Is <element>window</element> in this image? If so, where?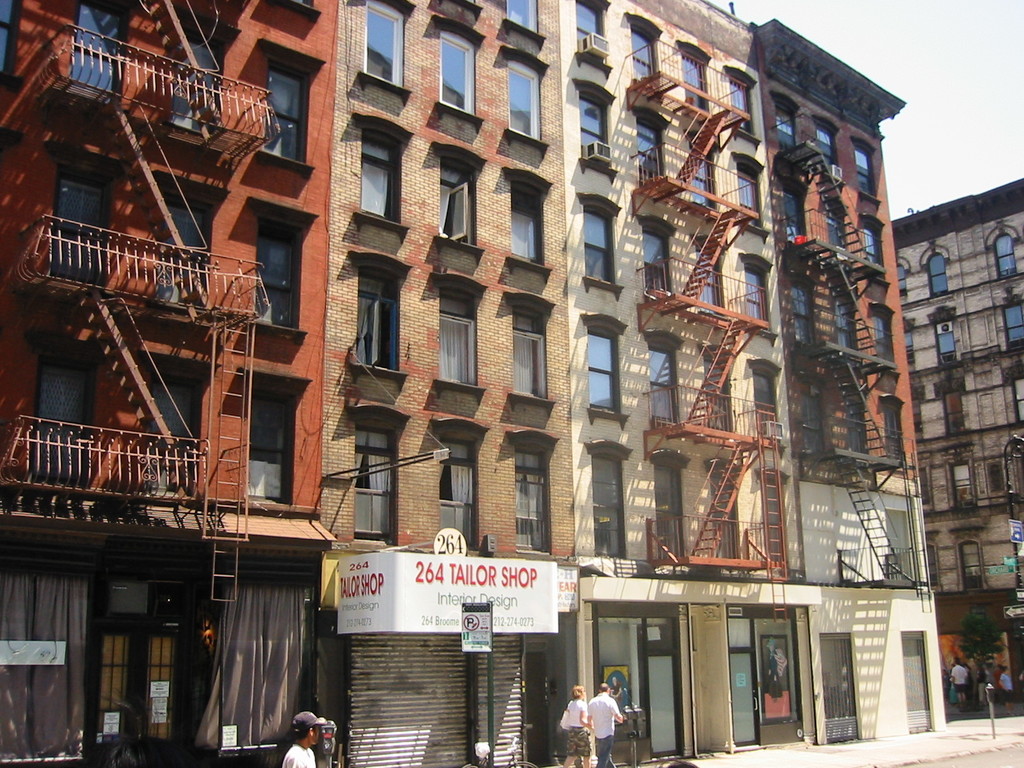
Yes, at left=508, top=0, right=545, bottom=49.
